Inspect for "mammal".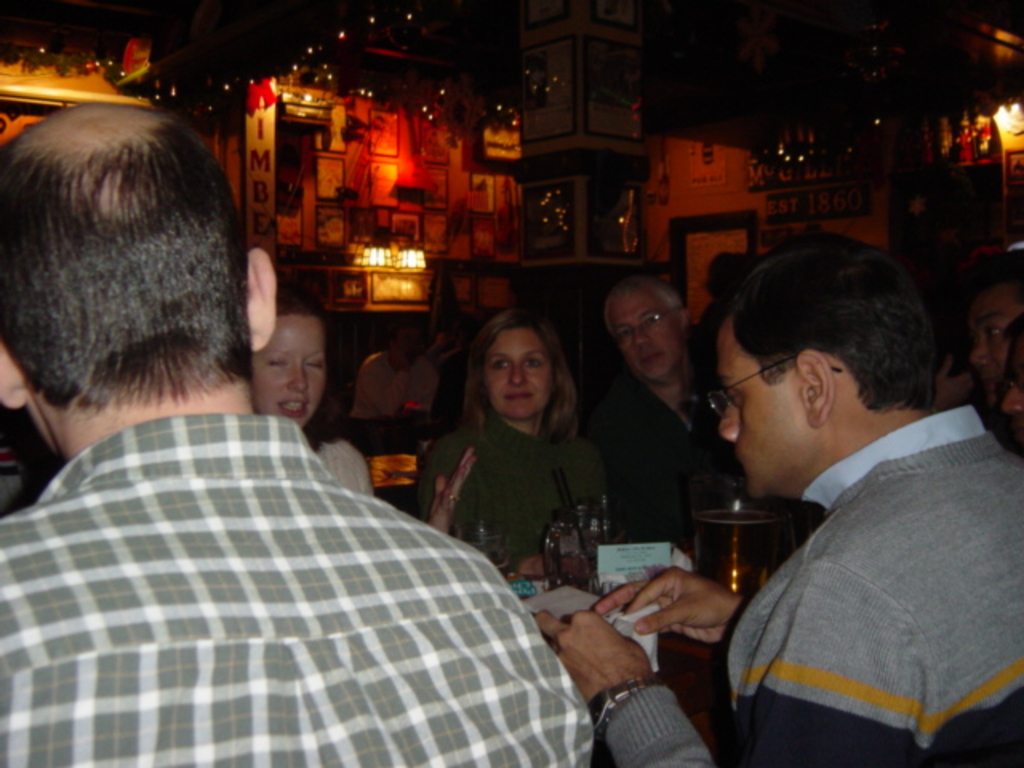
Inspection: box(581, 272, 750, 541).
